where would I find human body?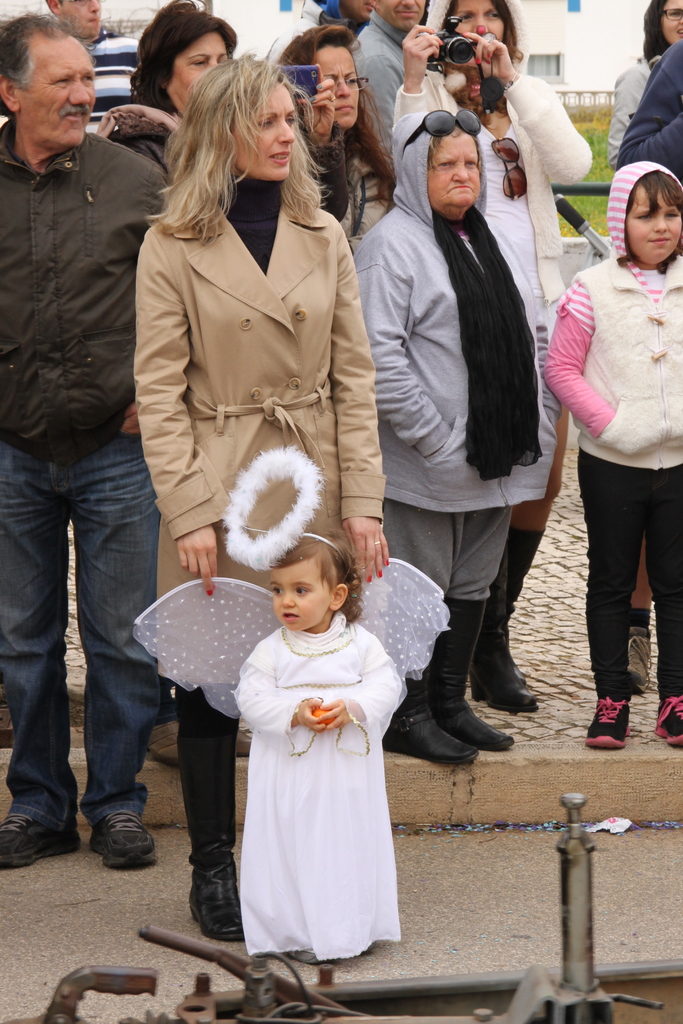
At bbox=(536, 253, 682, 751).
